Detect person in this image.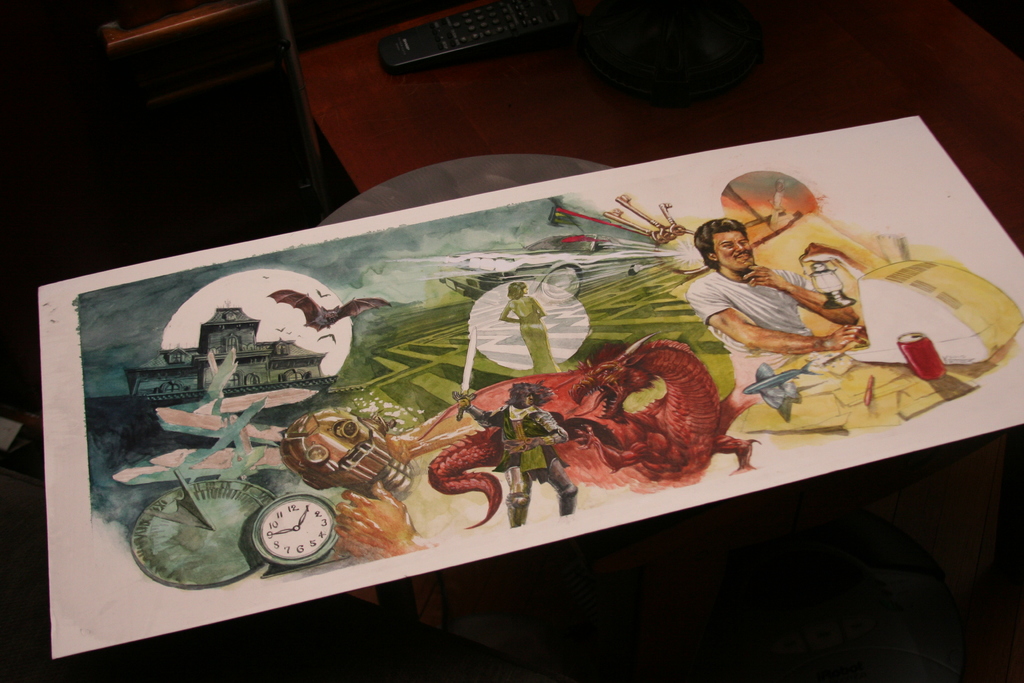
Detection: left=452, top=383, right=579, bottom=529.
